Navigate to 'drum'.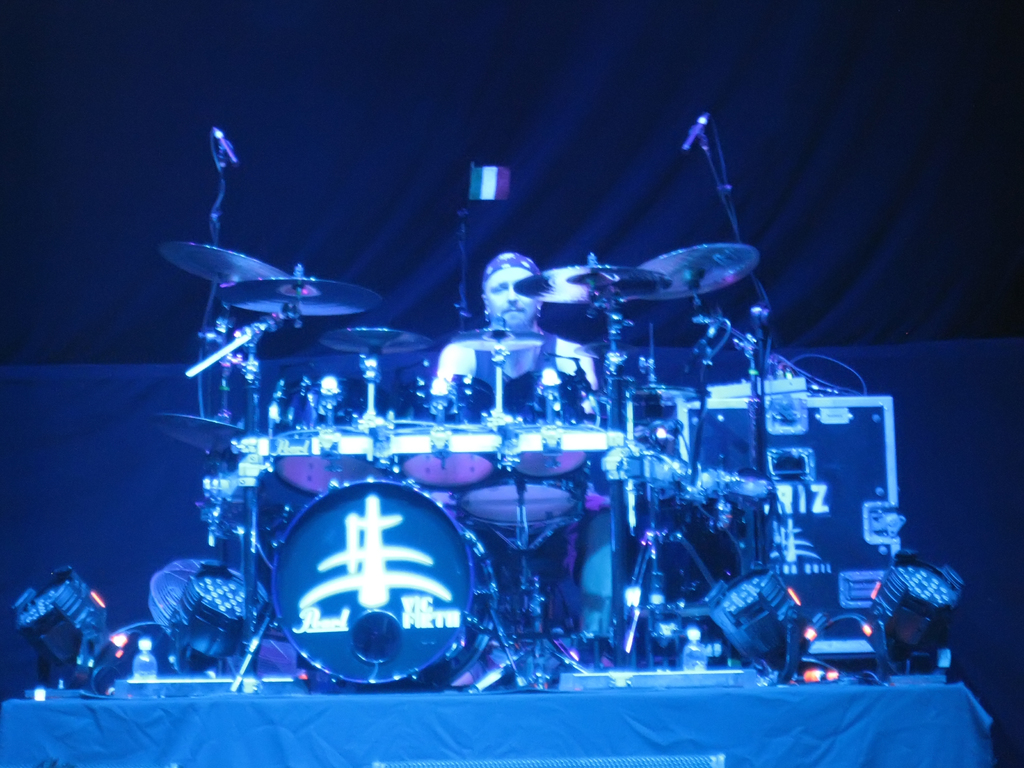
Navigation target: l=274, t=476, r=499, b=688.
